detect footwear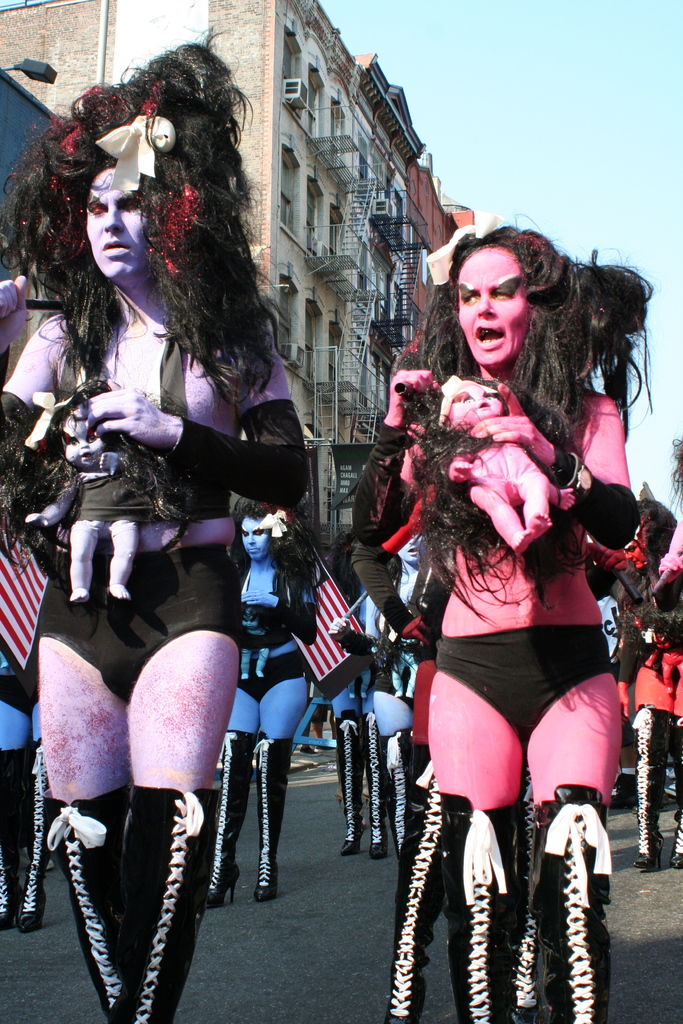
left=333, top=706, right=361, bottom=856
